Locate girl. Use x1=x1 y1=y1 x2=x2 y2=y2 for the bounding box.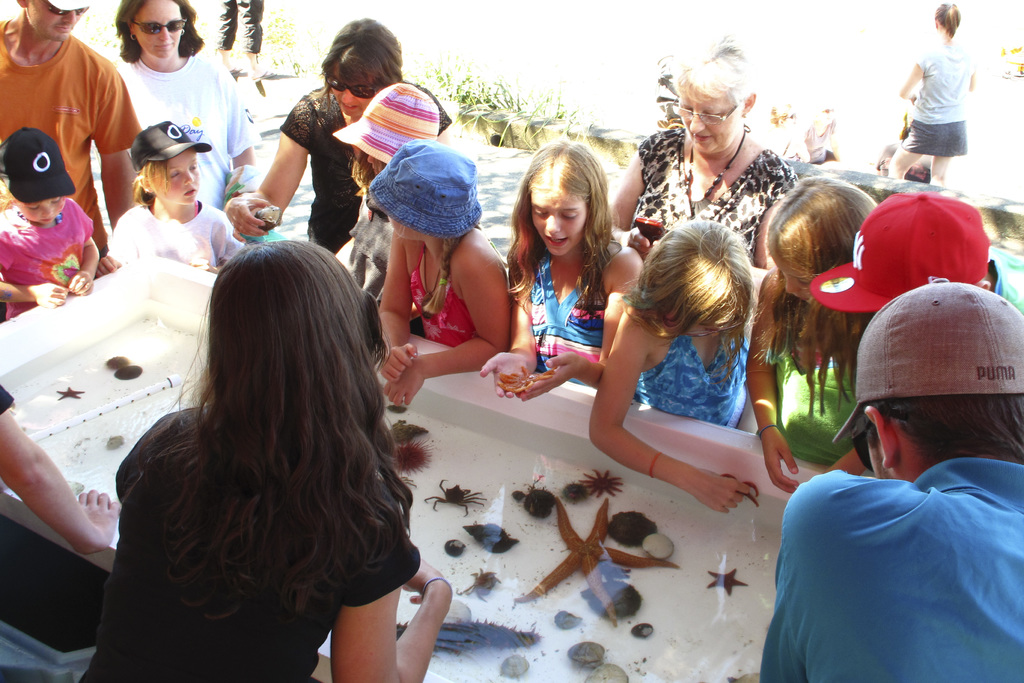
x1=490 y1=136 x2=636 y2=417.
